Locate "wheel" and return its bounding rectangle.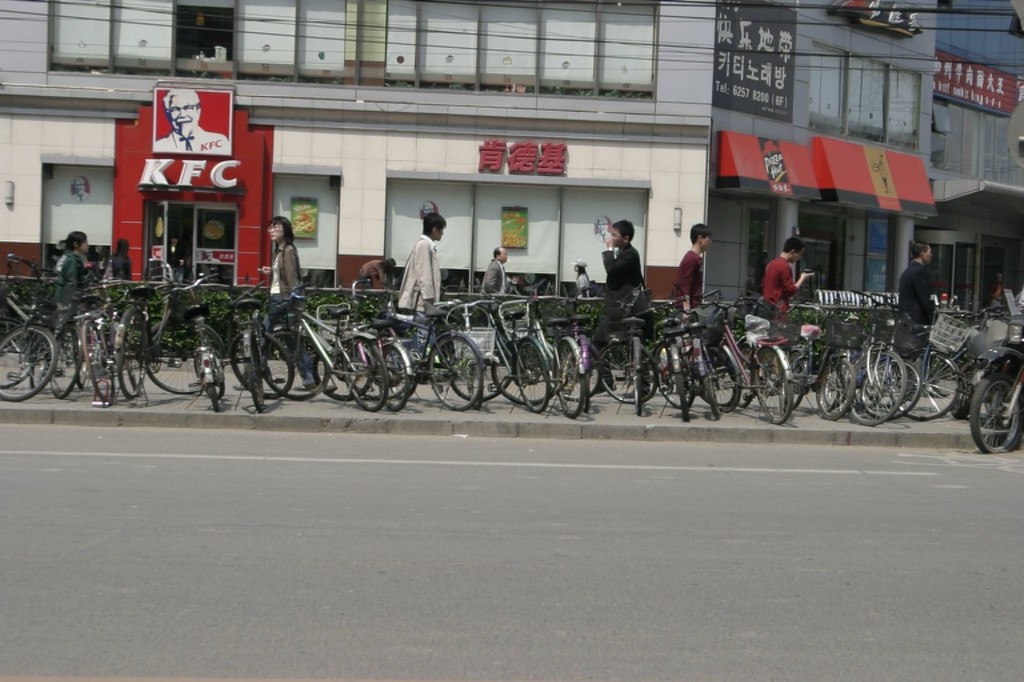
72, 328, 90, 390.
